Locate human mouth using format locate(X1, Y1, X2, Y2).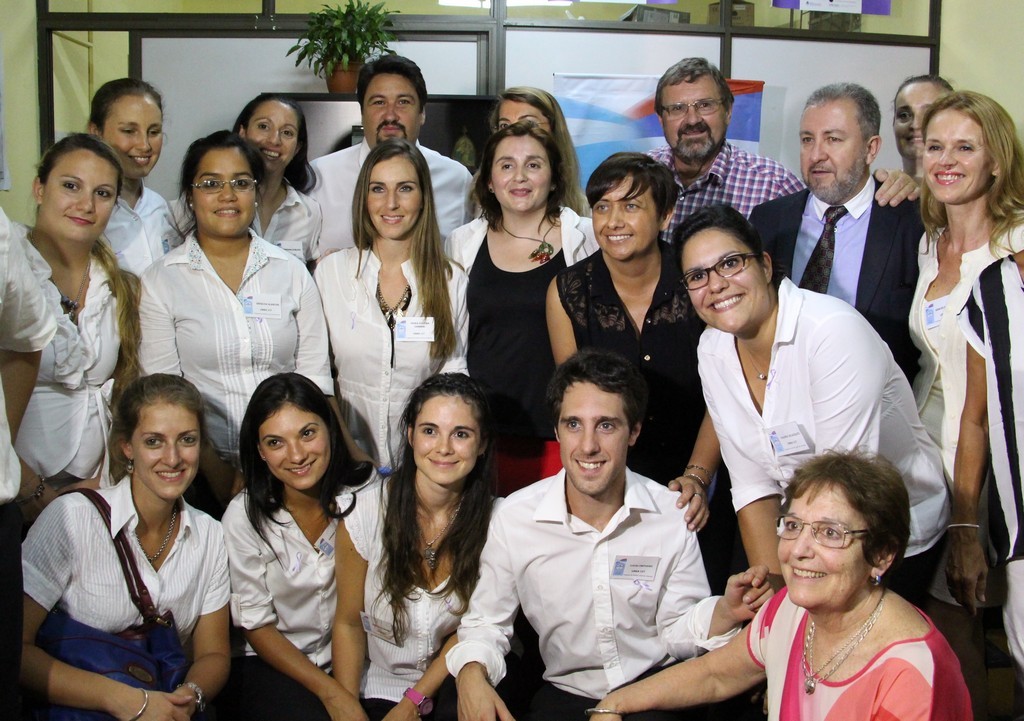
locate(380, 211, 405, 224).
